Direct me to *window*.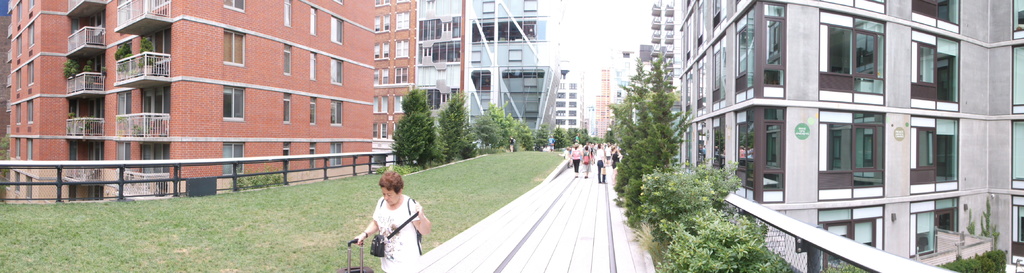
Direction: {"left": 472, "top": 72, "right": 488, "bottom": 94}.
